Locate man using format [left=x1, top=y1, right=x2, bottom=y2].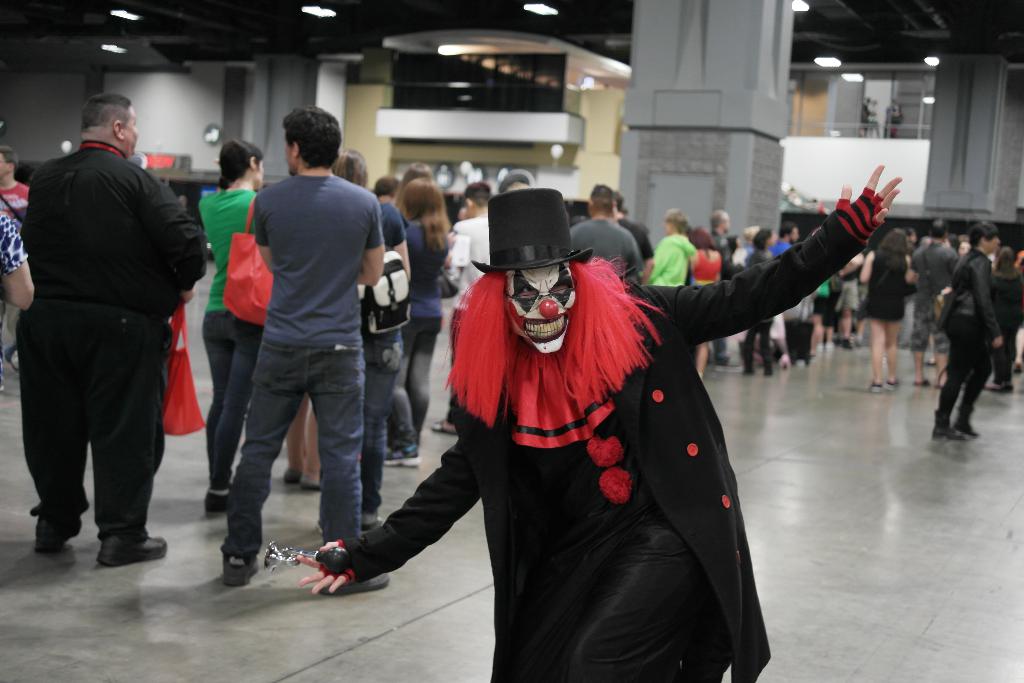
[left=568, top=183, right=643, bottom=279].
